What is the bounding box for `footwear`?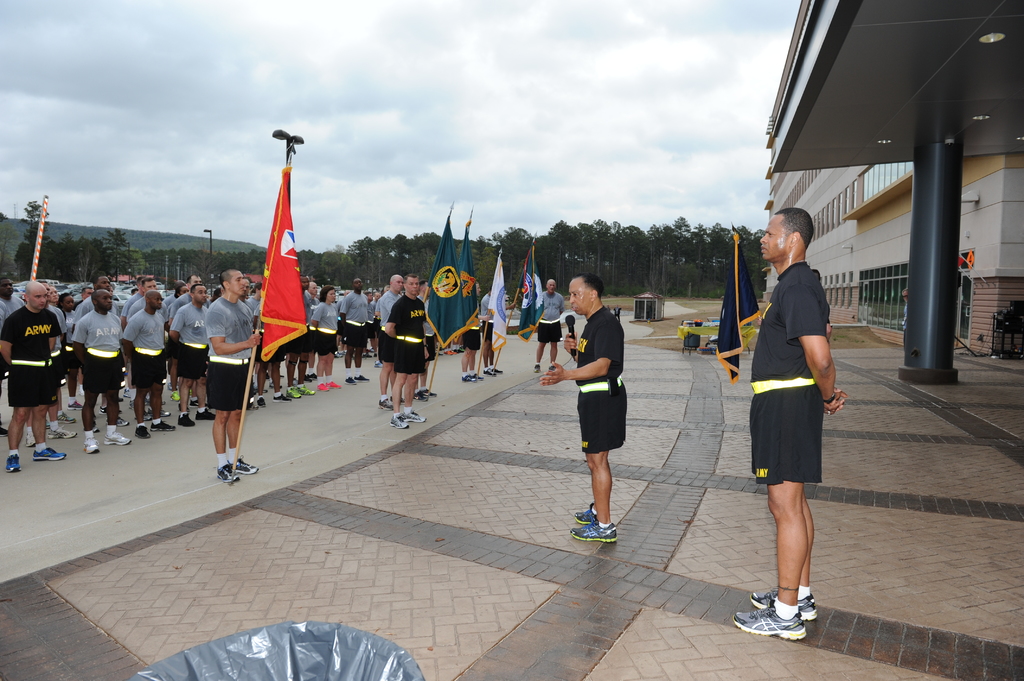
crop(107, 429, 133, 445).
